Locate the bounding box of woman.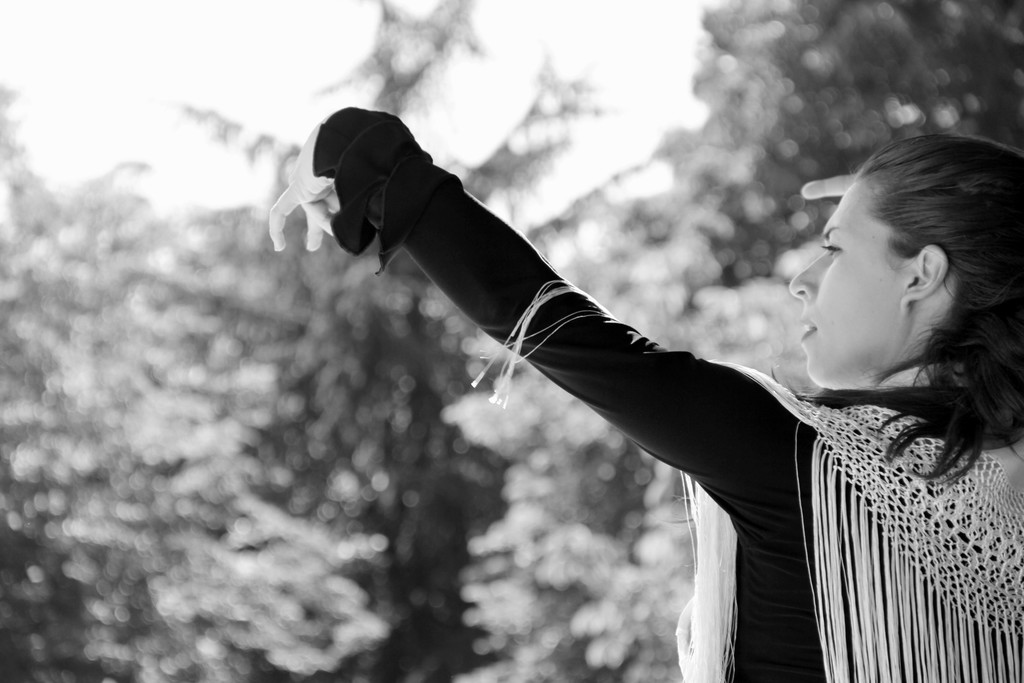
Bounding box: Rect(338, 83, 975, 677).
